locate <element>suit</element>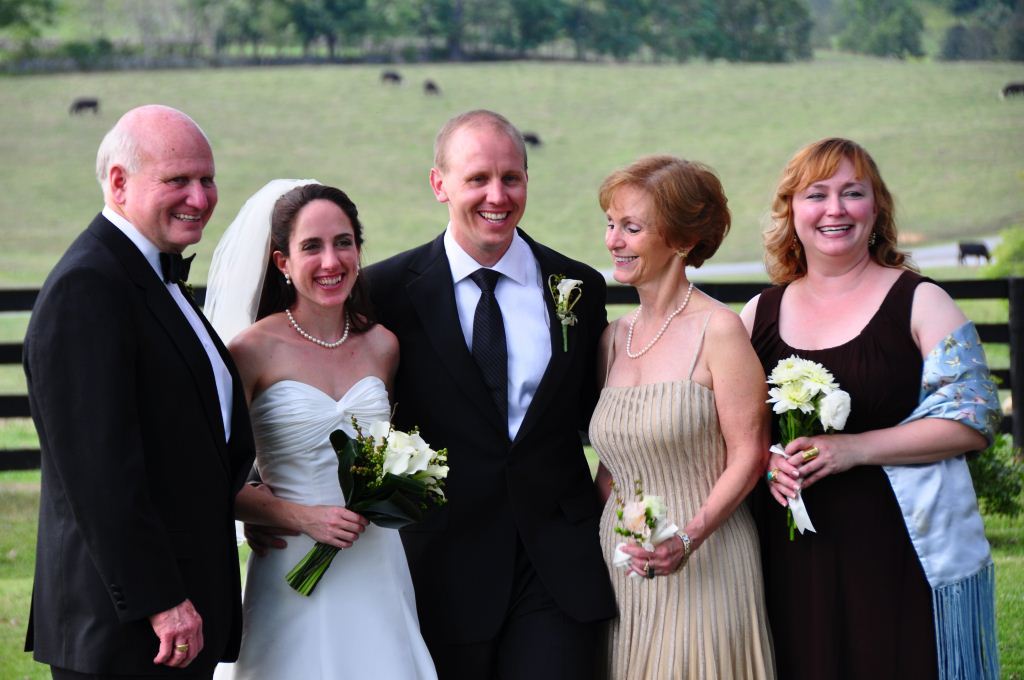
23, 200, 251, 679
